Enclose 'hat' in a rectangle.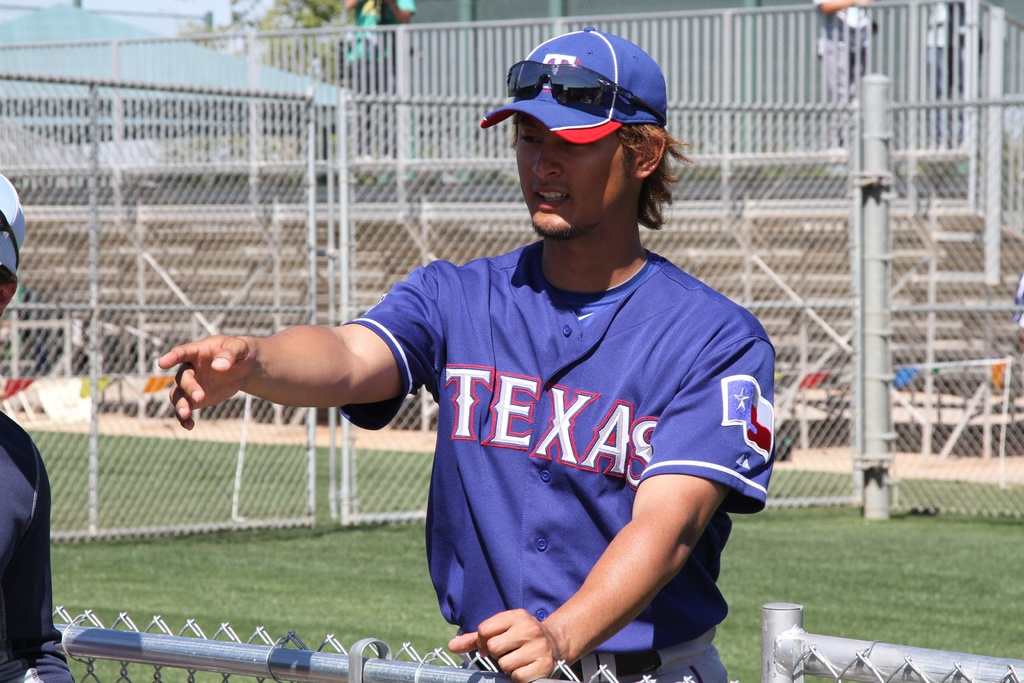
x1=0 y1=170 x2=30 y2=273.
